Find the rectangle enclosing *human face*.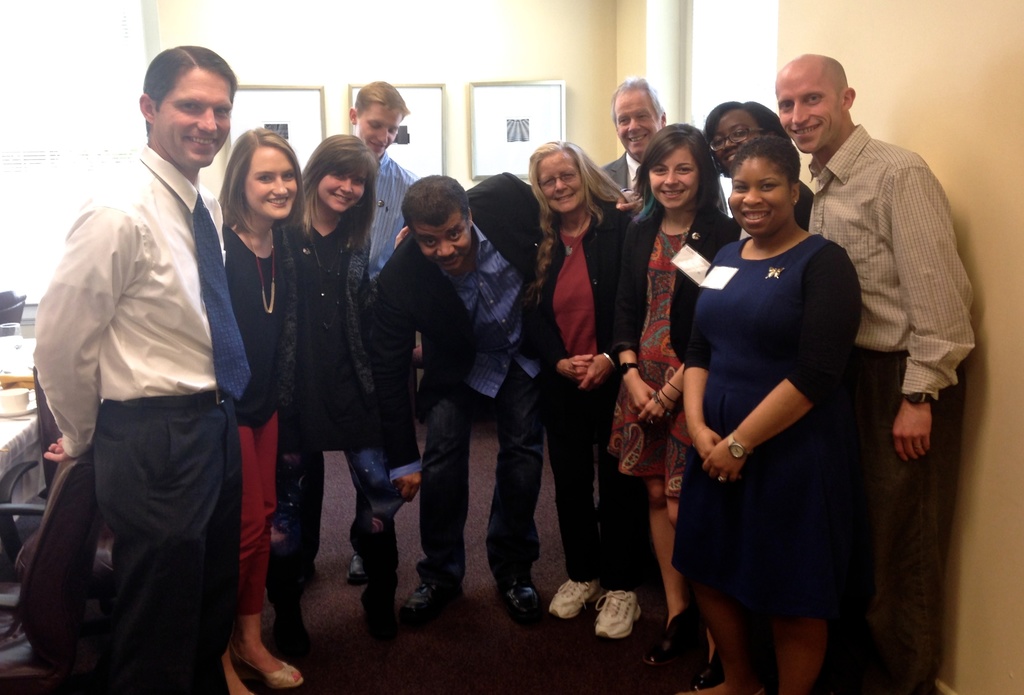
(729,161,792,238).
